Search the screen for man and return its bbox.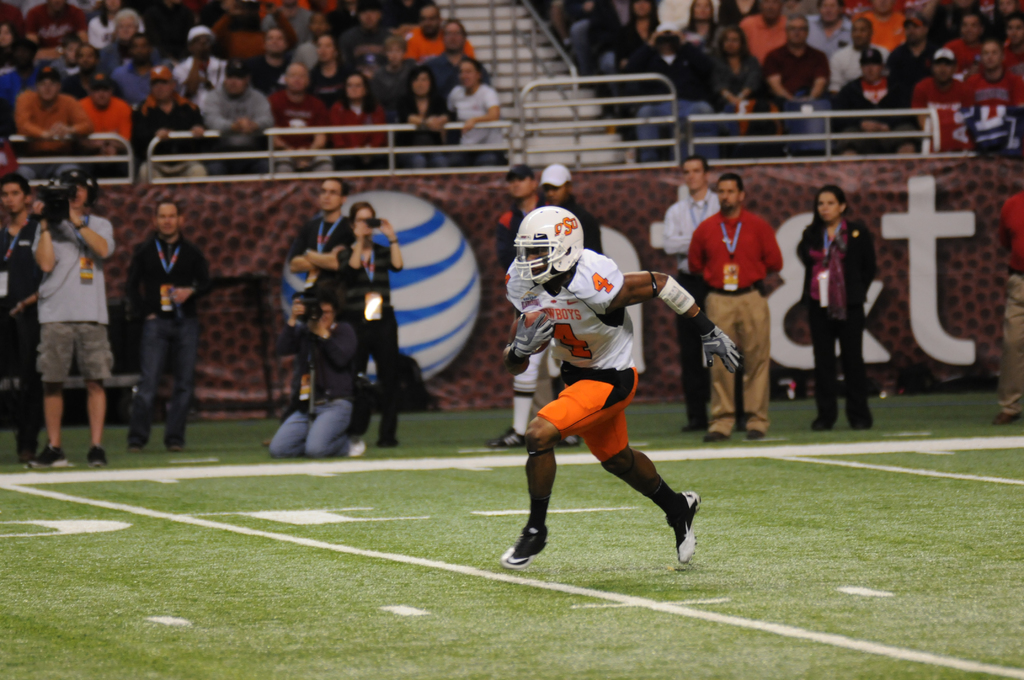
Found: (left=762, top=12, right=835, bottom=140).
